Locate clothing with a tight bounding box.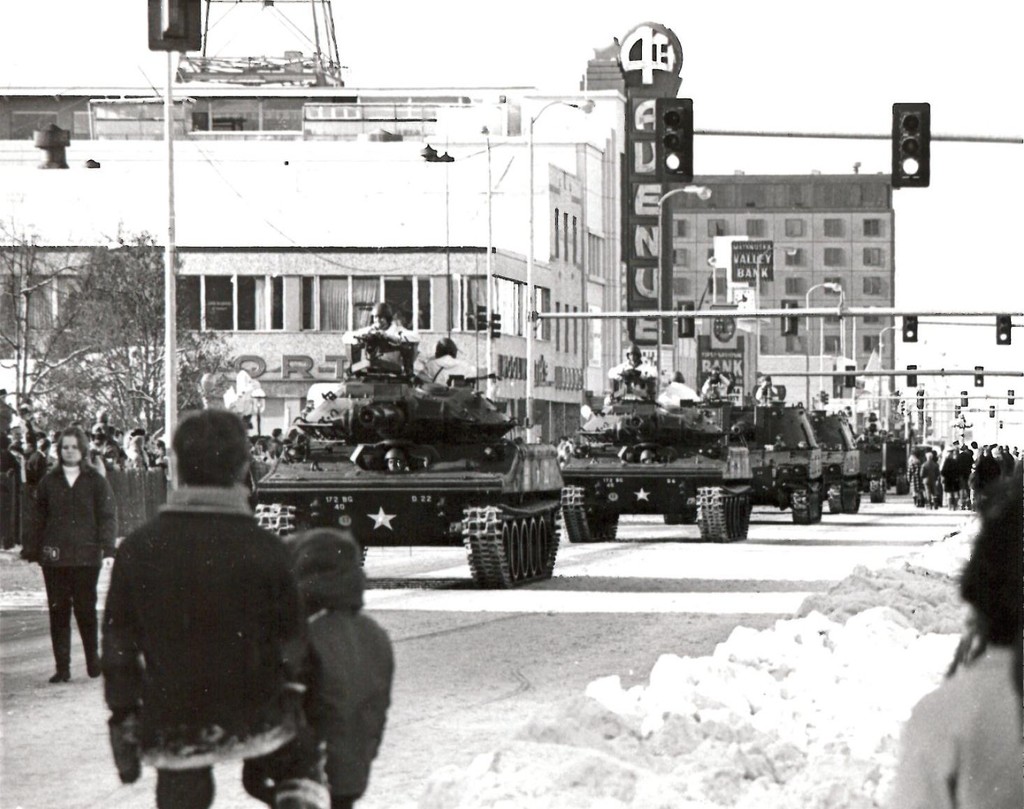
[left=922, top=451, right=949, bottom=502].
